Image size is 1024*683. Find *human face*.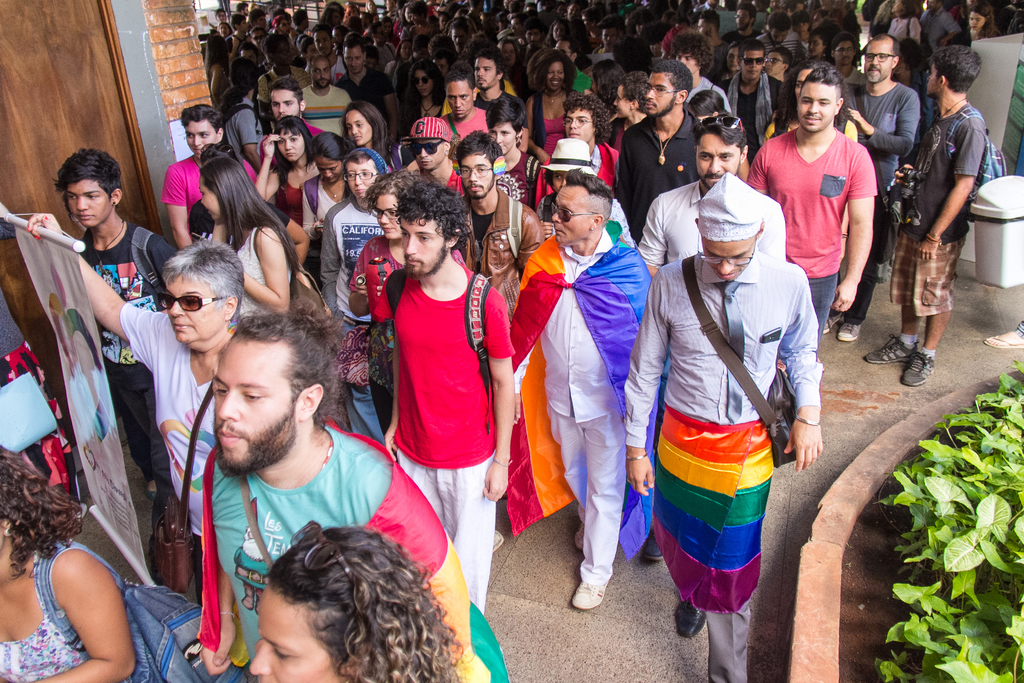
(x1=343, y1=47, x2=364, y2=72).
